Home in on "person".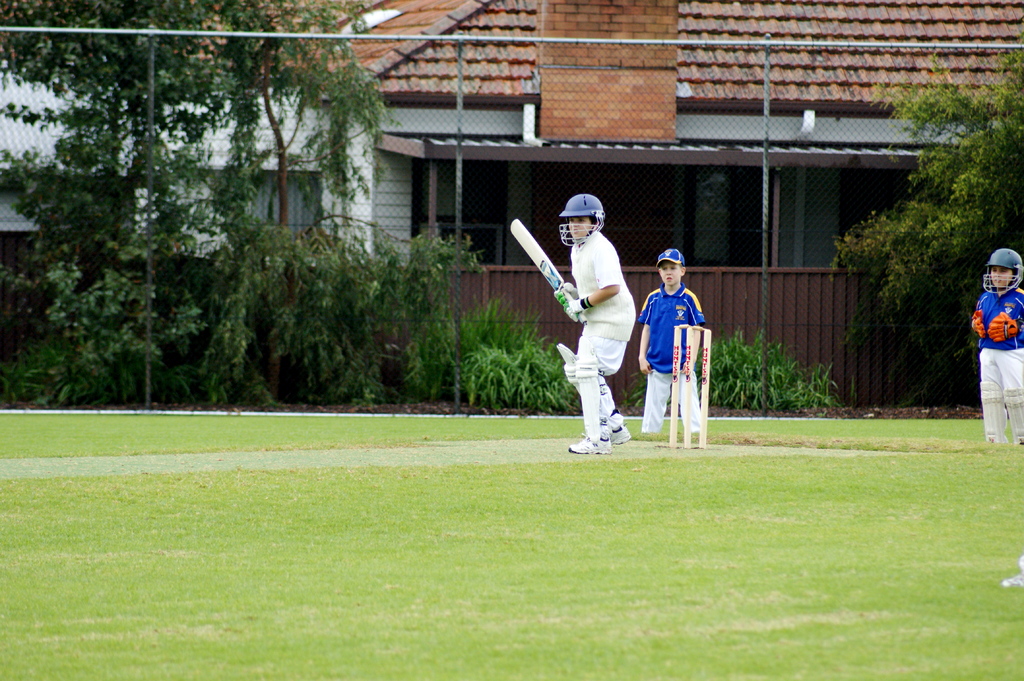
Homed in at (559,193,639,460).
